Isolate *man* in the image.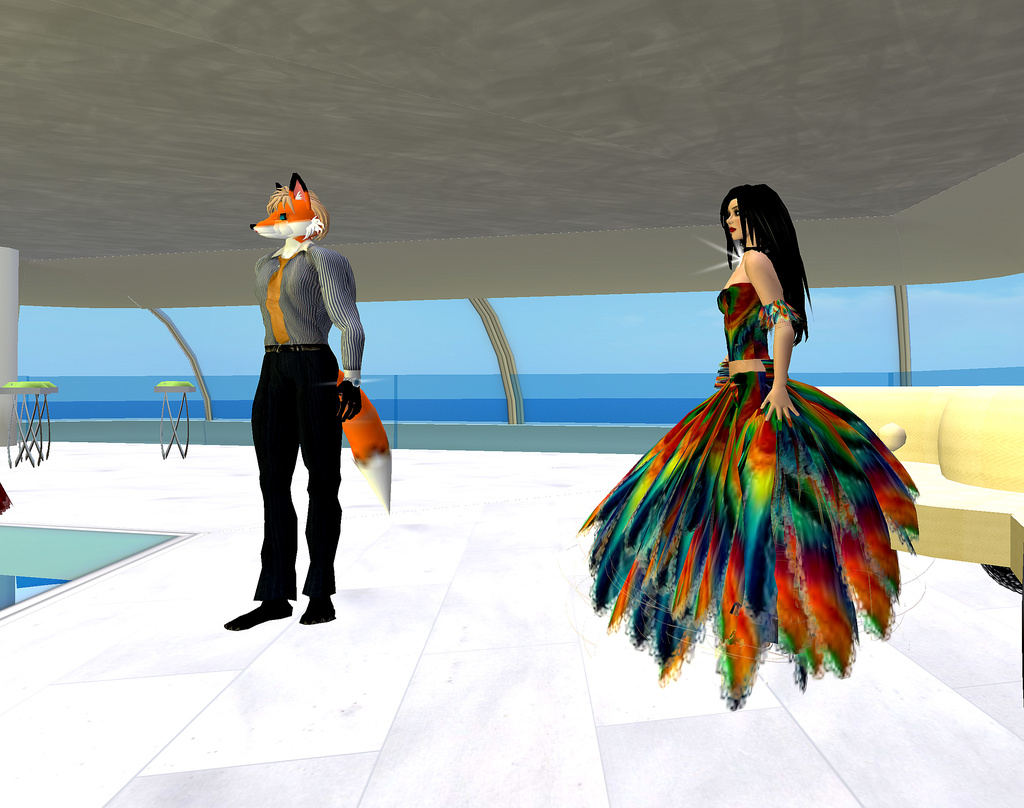
Isolated region: left=232, top=293, right=360, bottom=619.
